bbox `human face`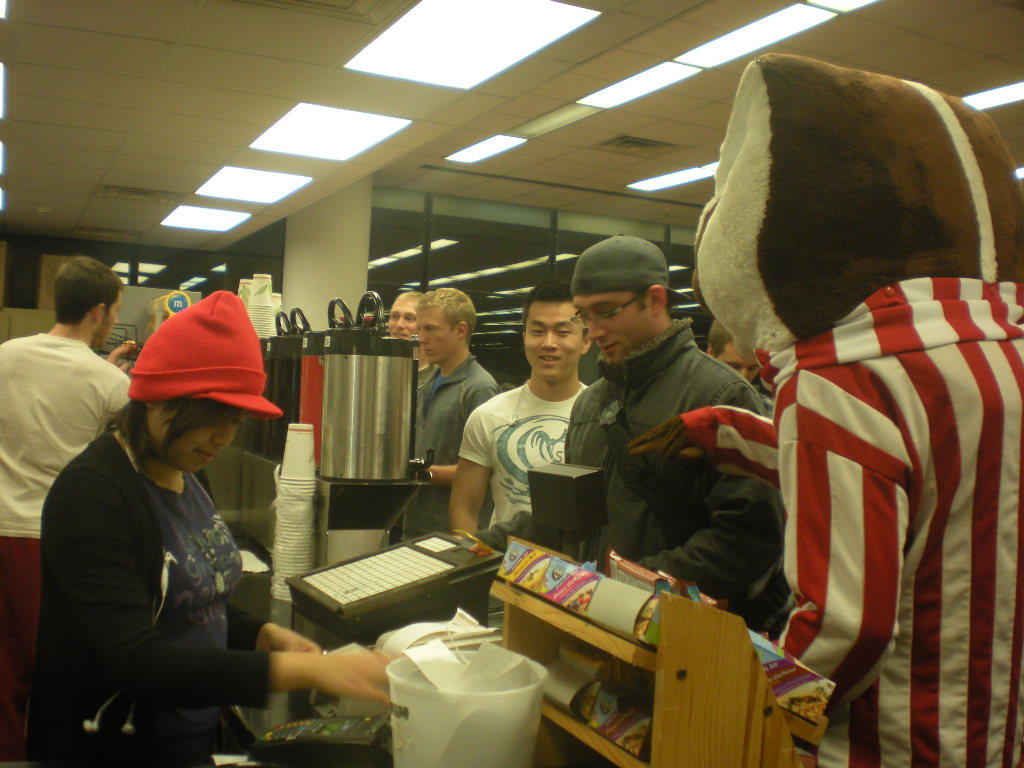
(left=526, top=301, right=585, bottom=374)
